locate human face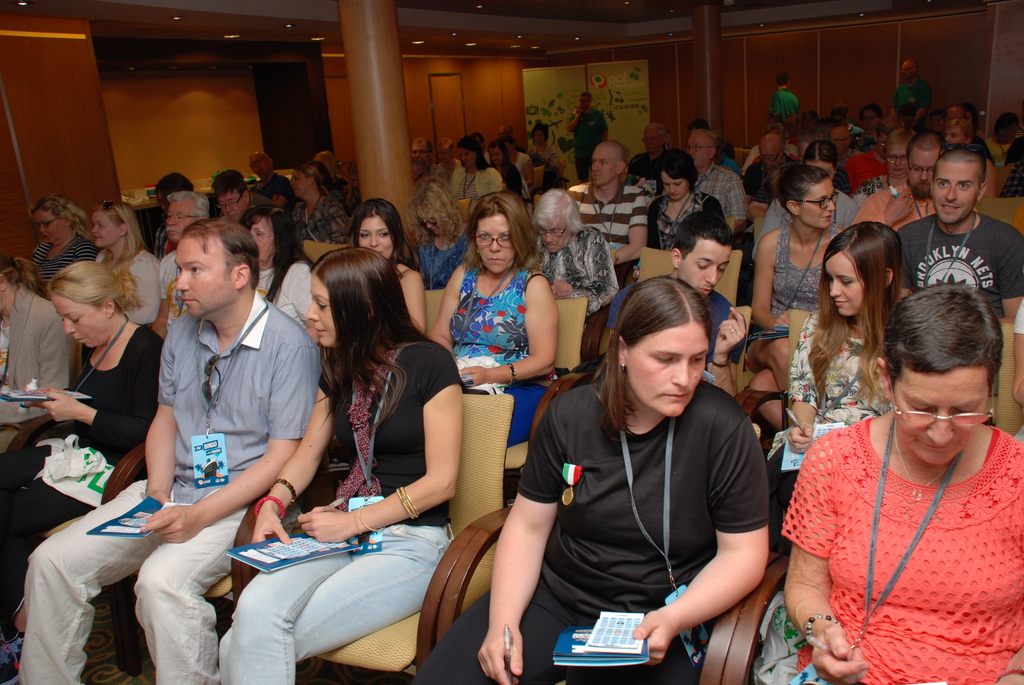
929,165,979,223
